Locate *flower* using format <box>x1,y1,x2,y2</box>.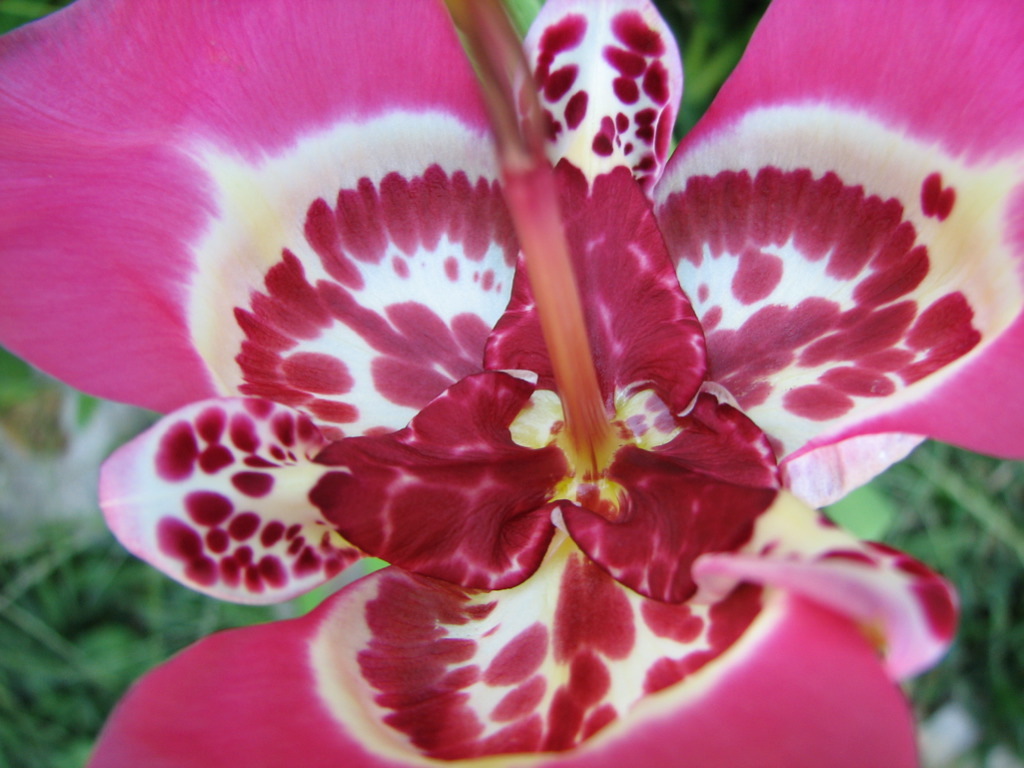
<box>28,22,1023,744</box>.
